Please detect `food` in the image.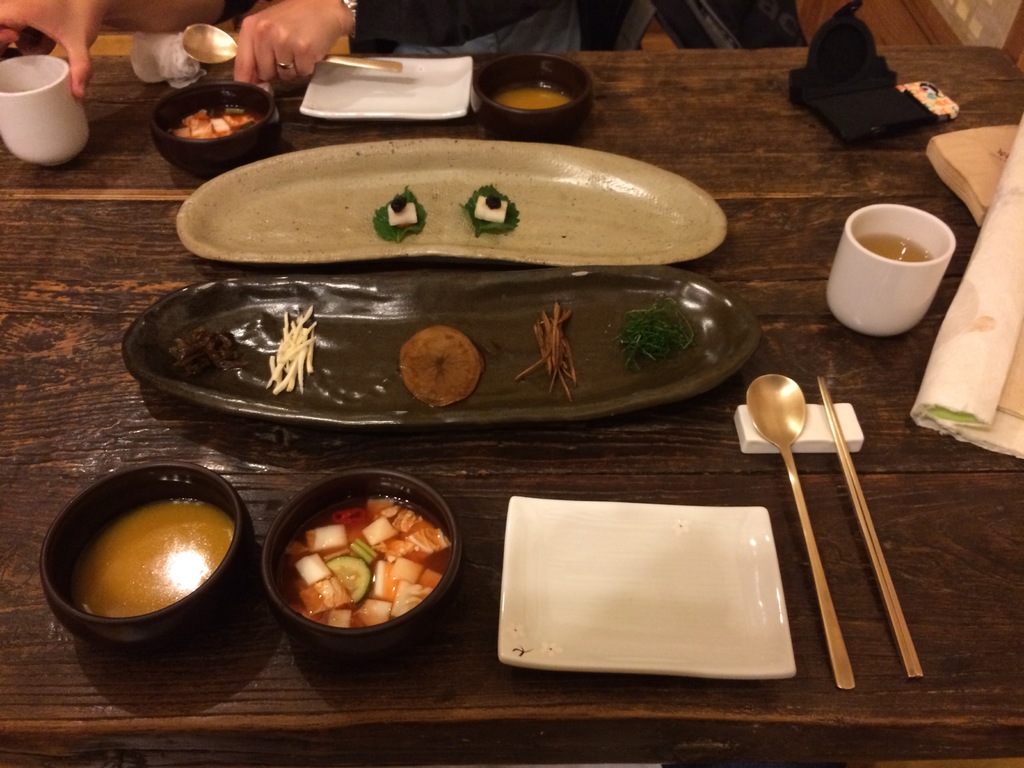
bbox=(613, 299, 700, 373).
